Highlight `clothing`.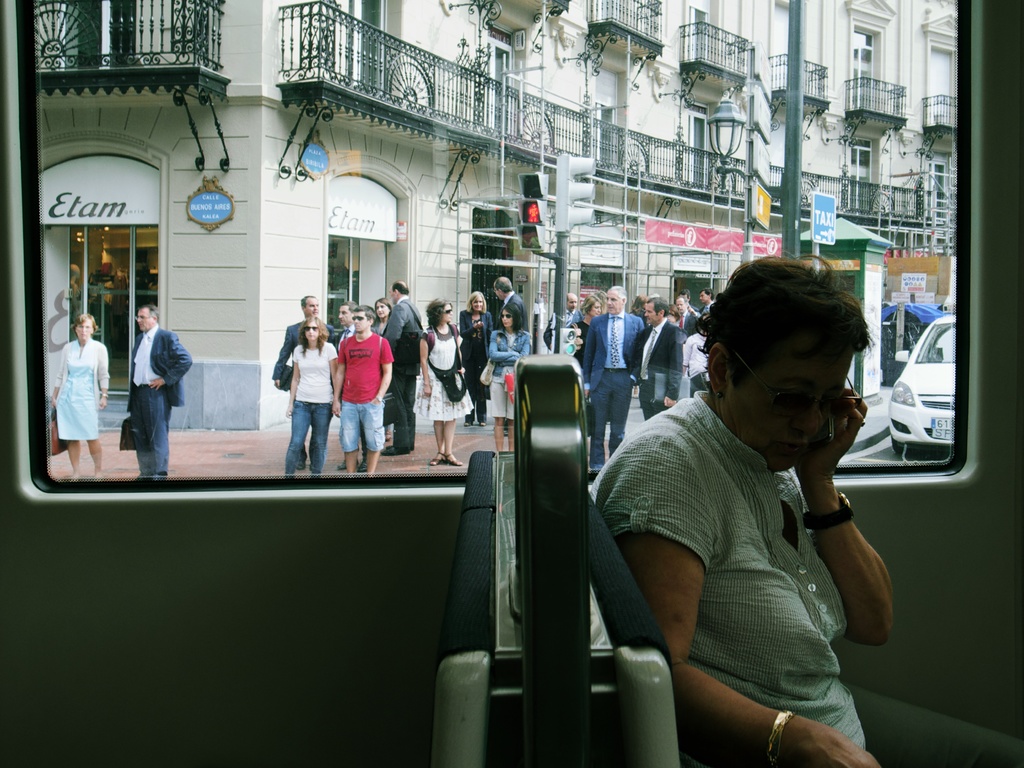
Highlighted region: box=[488, 326, 536, 416].
